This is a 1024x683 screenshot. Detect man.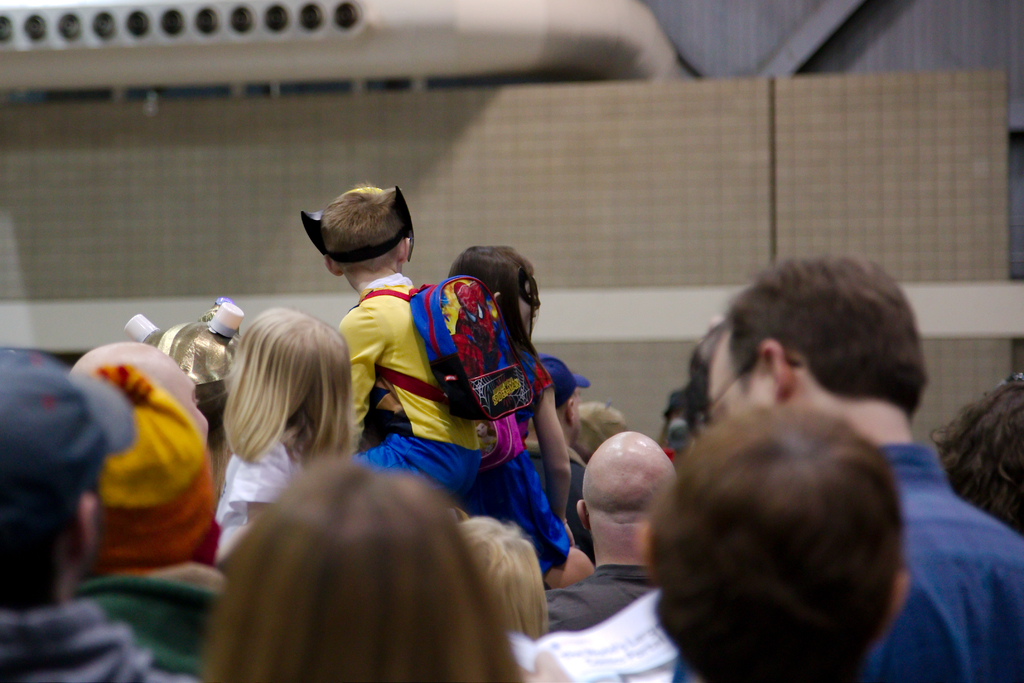
0/344/166/682.
